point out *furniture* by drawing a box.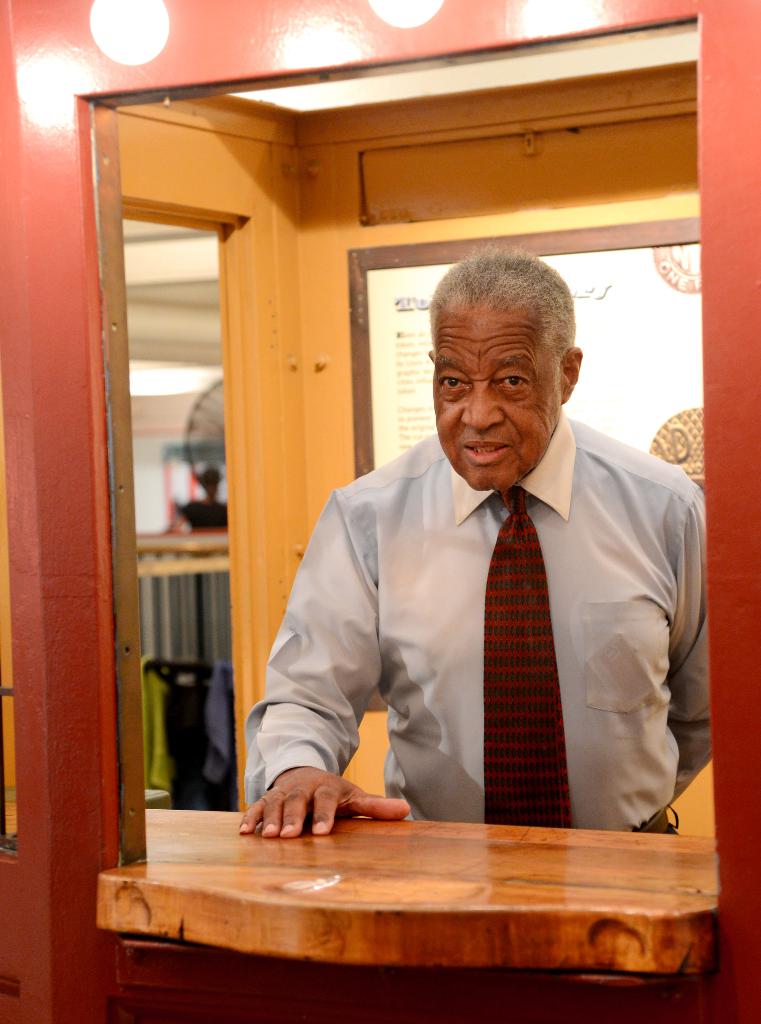
region(98, 805, 721, 972).
